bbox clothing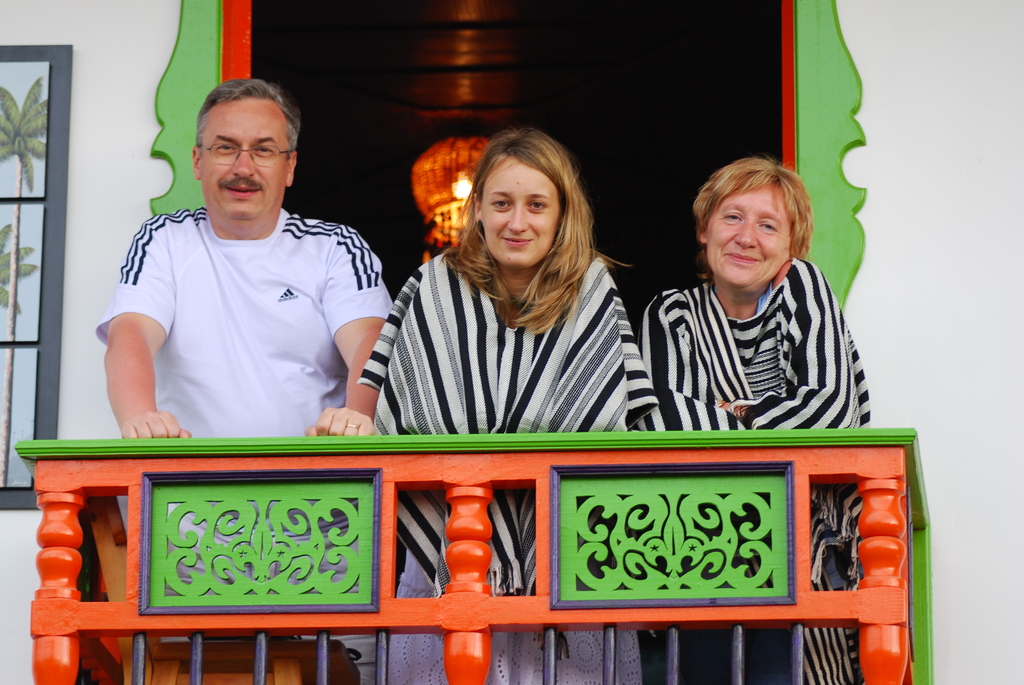
<box>95,202,392,684</box>
